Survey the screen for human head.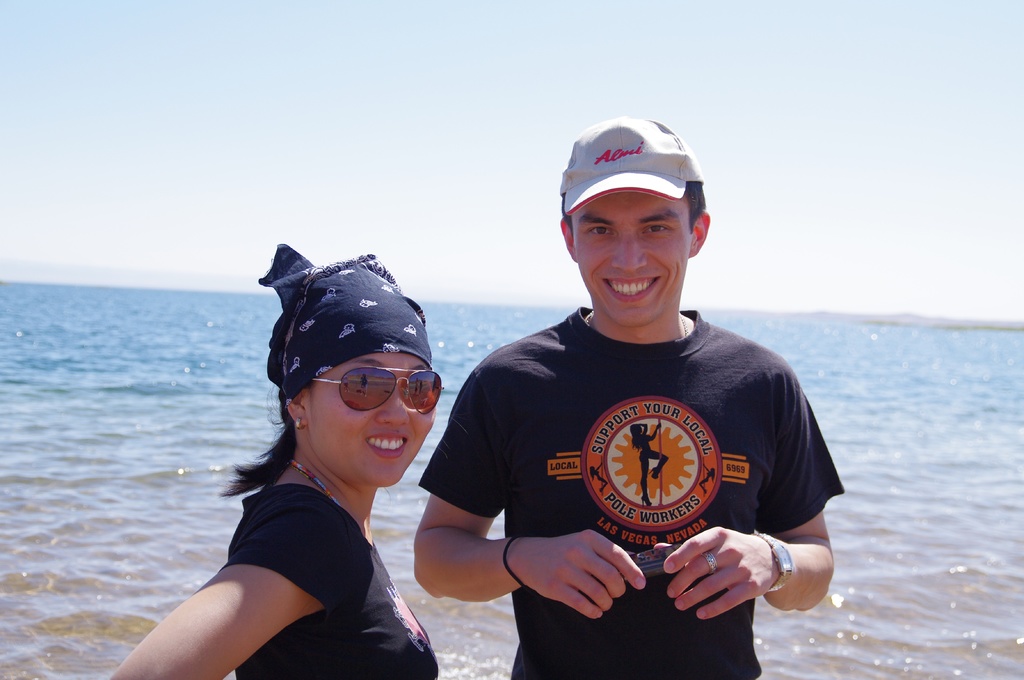
Survey found: 560, 119, 725, 335.
